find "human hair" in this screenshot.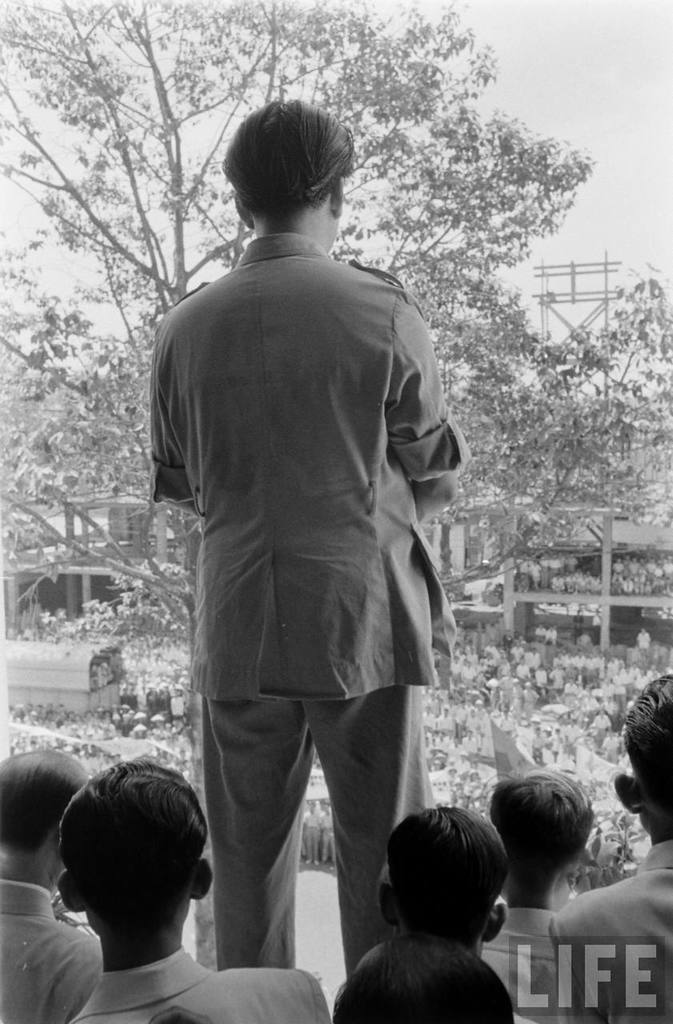
The bounding box for "human hair" is {"left": 0, "top": 746, "right": 86, "bottom": 858}.
